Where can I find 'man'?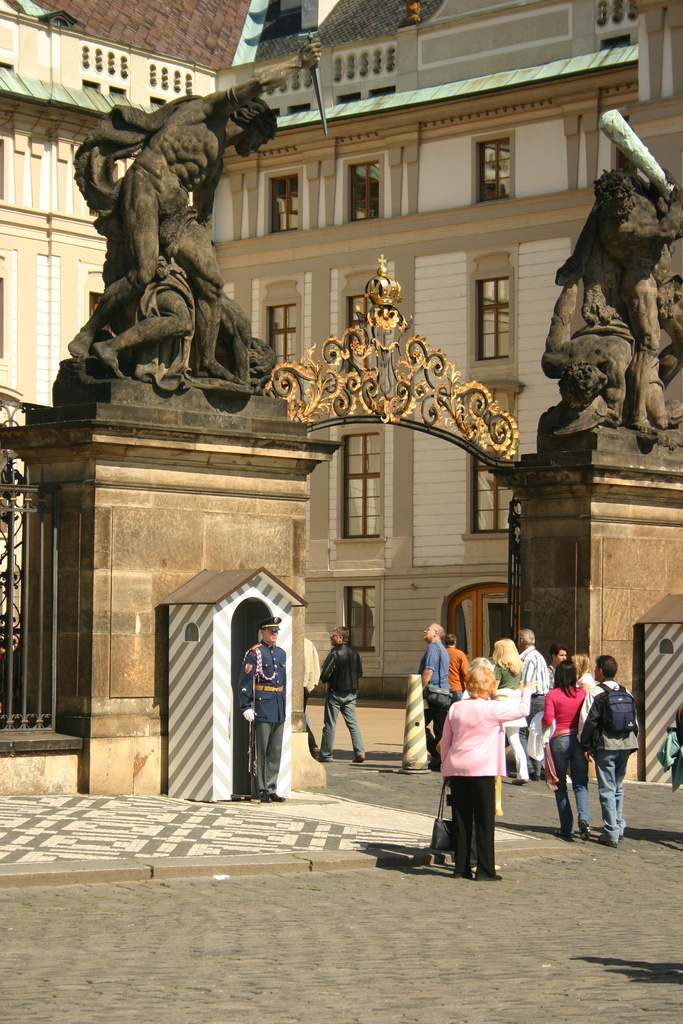
You can find it at 593, 159, 682, 433.
